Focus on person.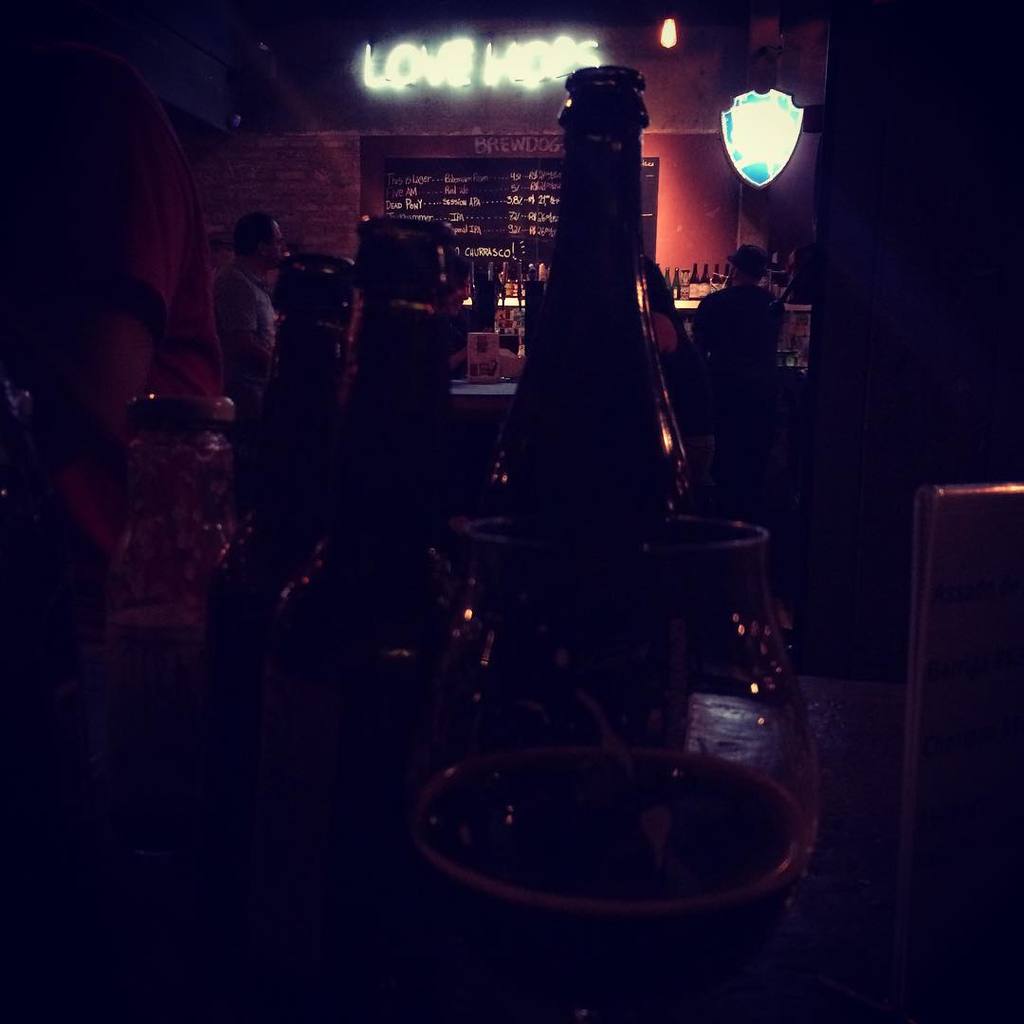
Focused at [686,245,788,379].
